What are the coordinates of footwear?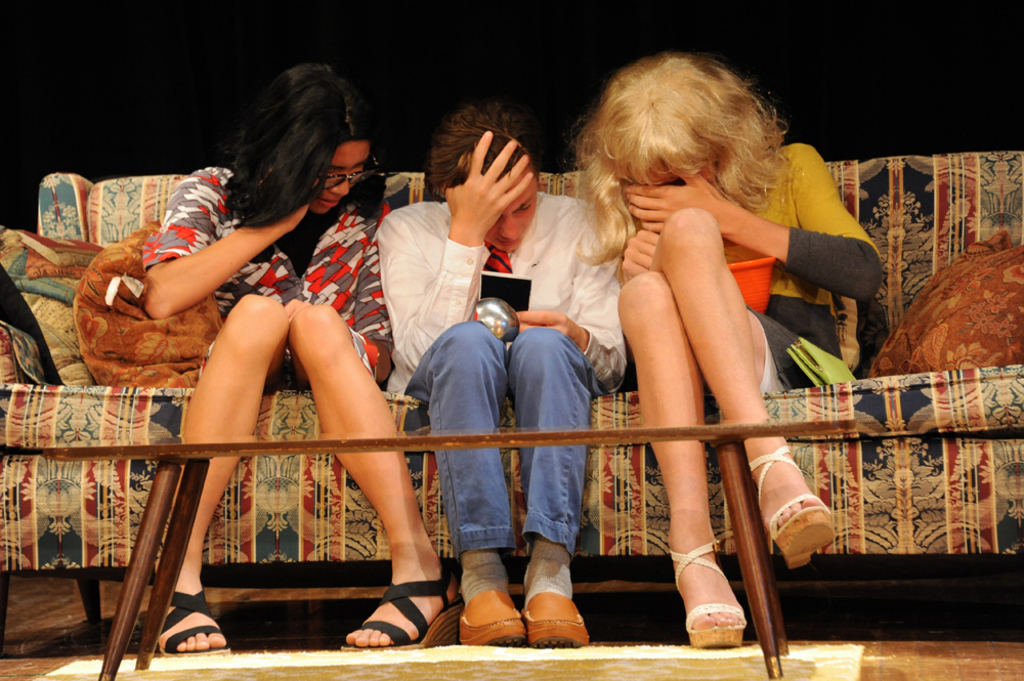
select_region(163, 589, 231, 658).
